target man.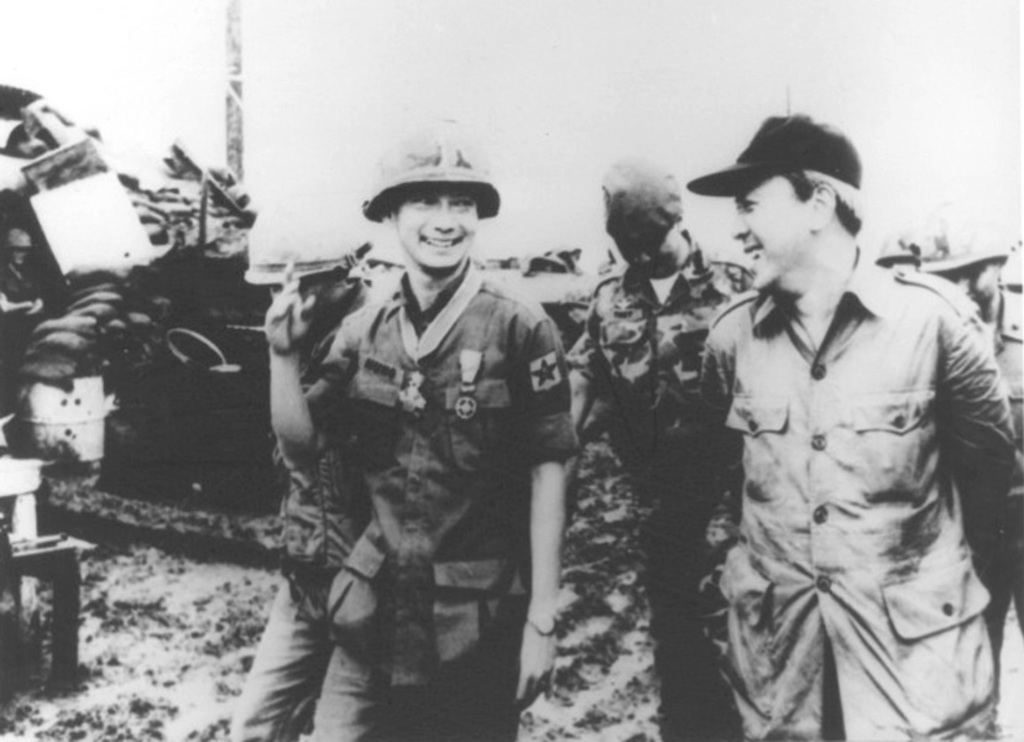
Target region: [x1=568, y1=139, x2=753, y2=741].
